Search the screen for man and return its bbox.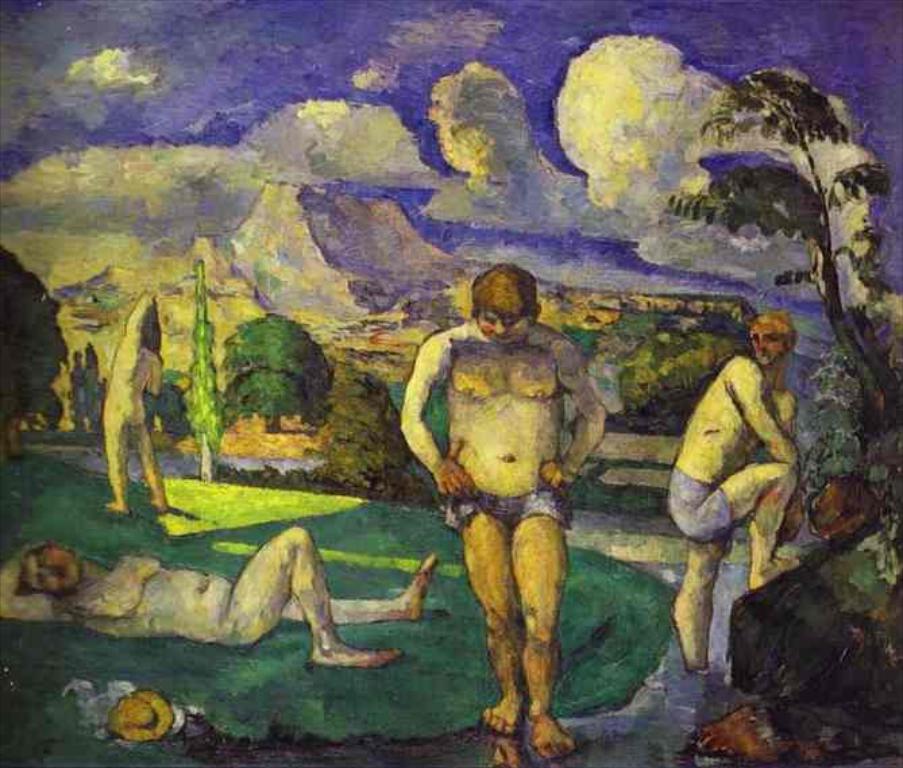
Found: locate(108, 283, 192, 522).
